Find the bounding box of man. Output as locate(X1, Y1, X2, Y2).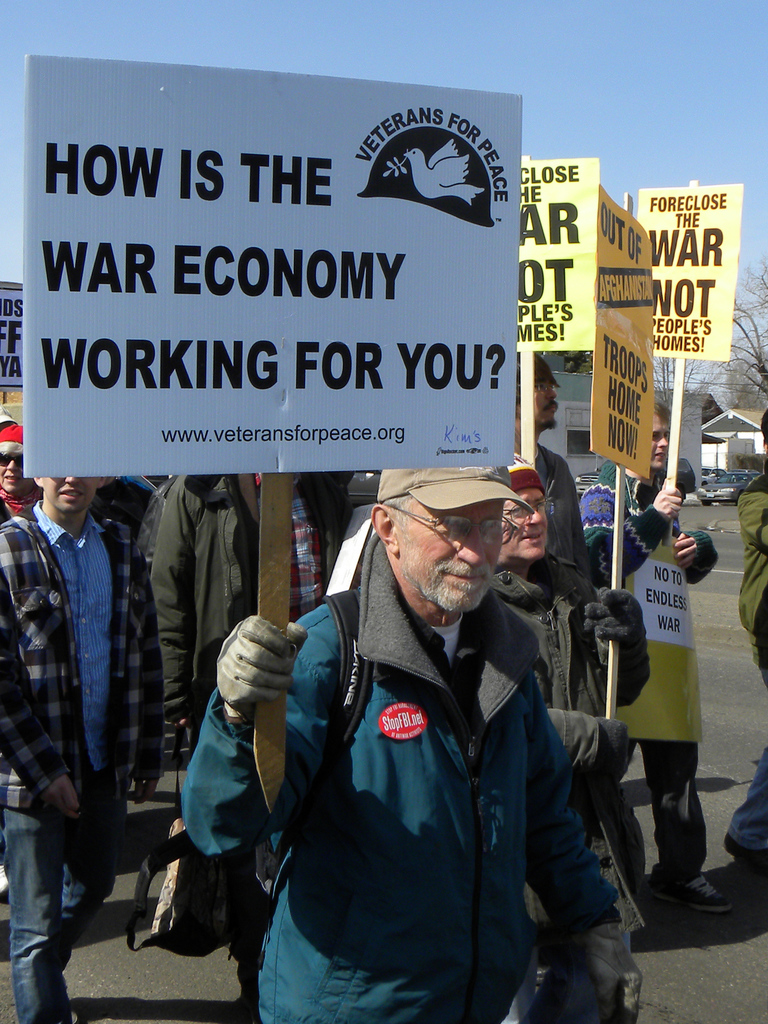
locate(0, 428, 42, 515).
